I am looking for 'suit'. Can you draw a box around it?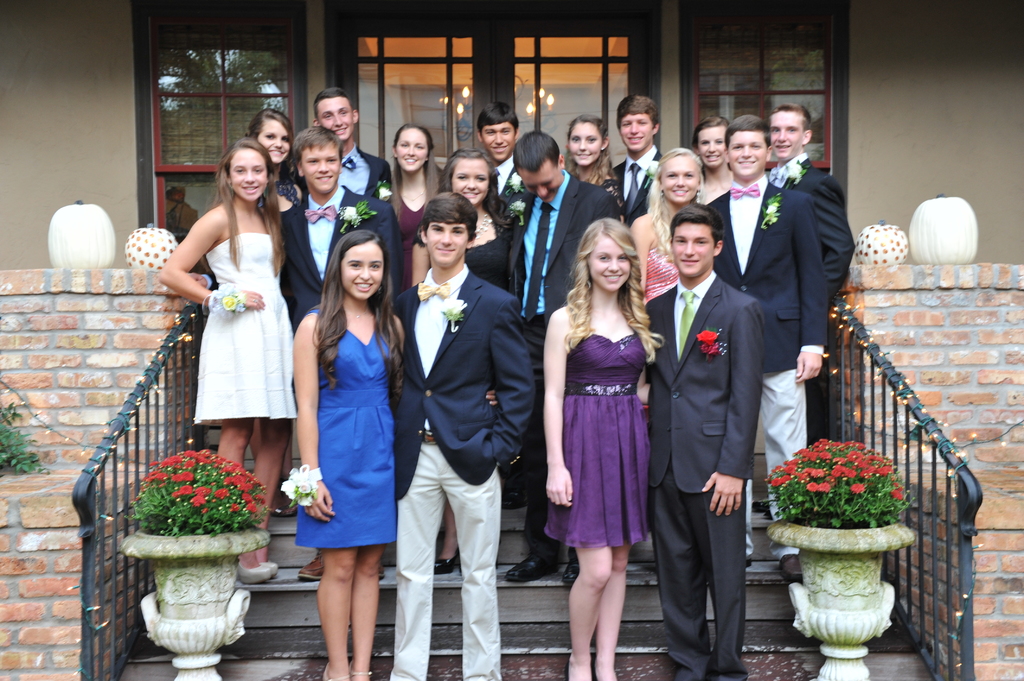
Sure, the bounding box is pyautogui.locateOnScreen(646, 272, 764, 680).
